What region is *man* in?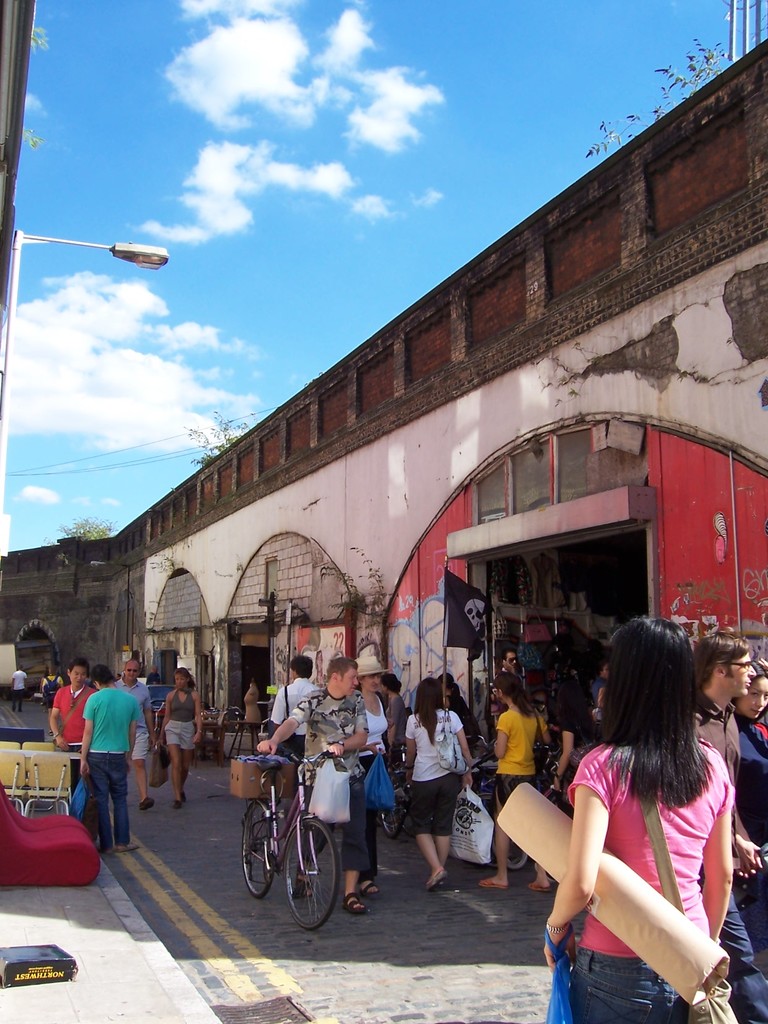
locate(112, 659, 154, 809).
